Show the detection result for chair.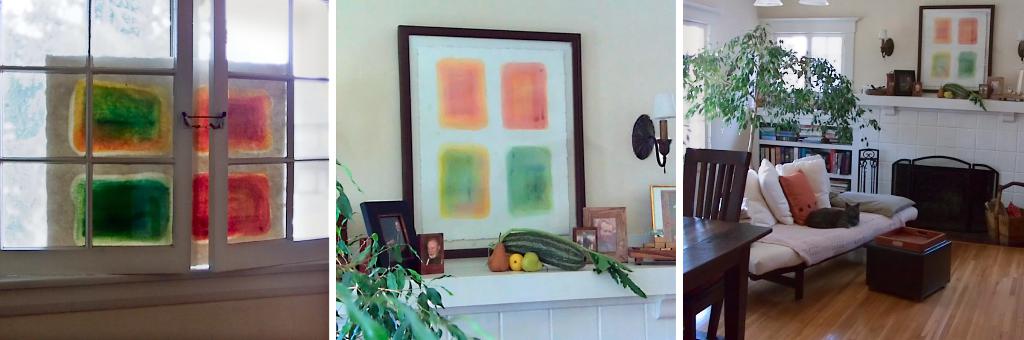
left=675, top=140, right=773, bottom=334.
